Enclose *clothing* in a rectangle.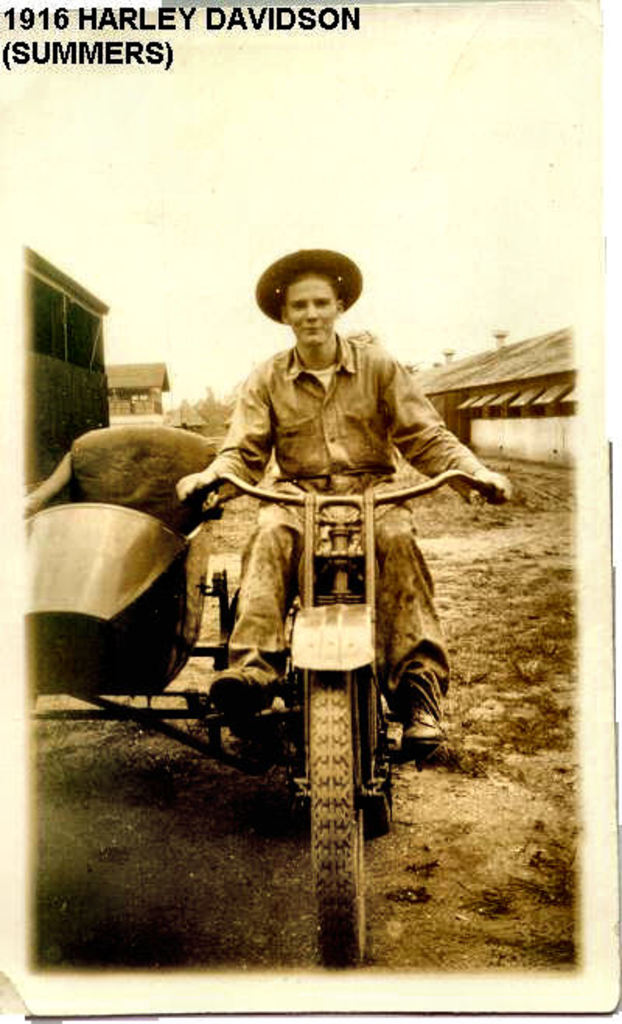
109 378 456 755.
